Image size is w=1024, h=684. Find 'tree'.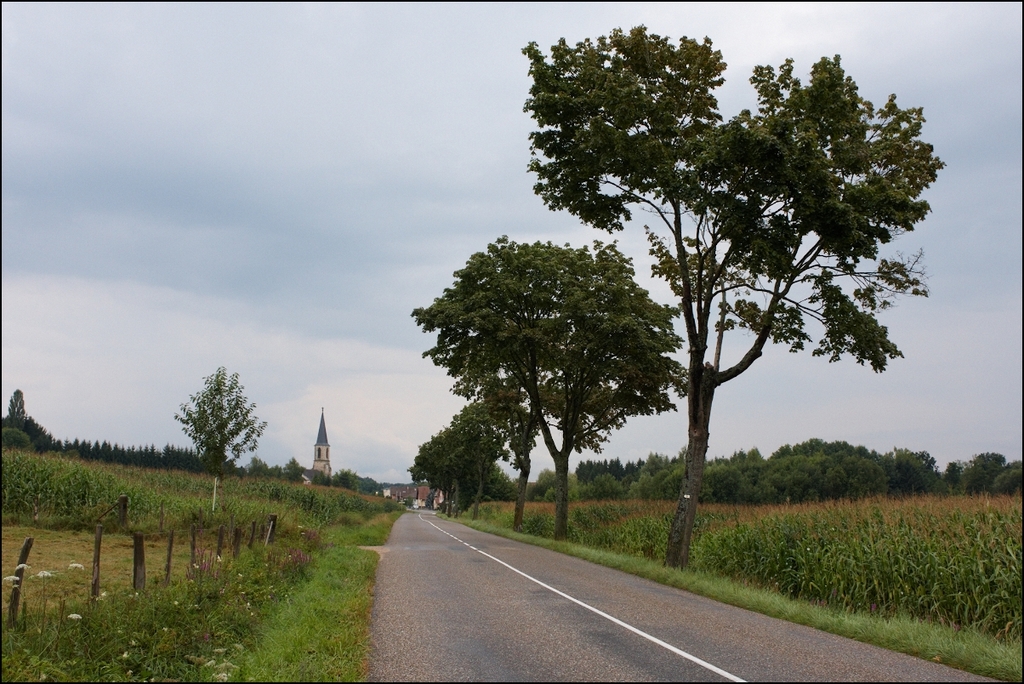
(515,25,941,569).
